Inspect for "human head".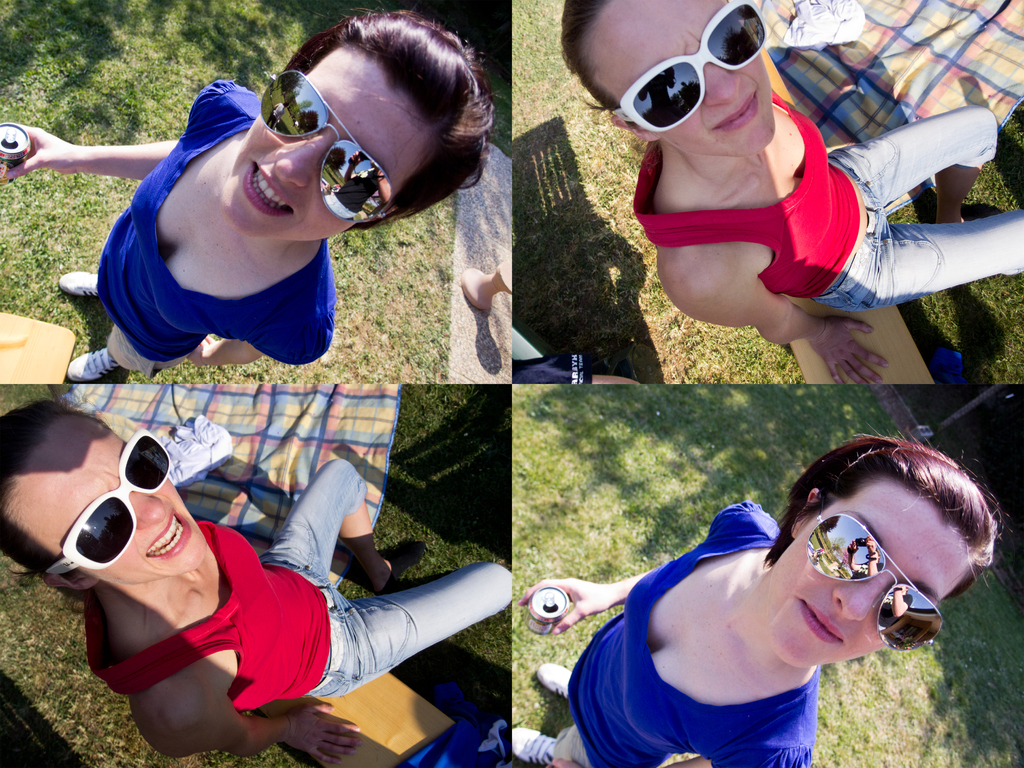
Inspection: box(562, 0, 776, 160).
